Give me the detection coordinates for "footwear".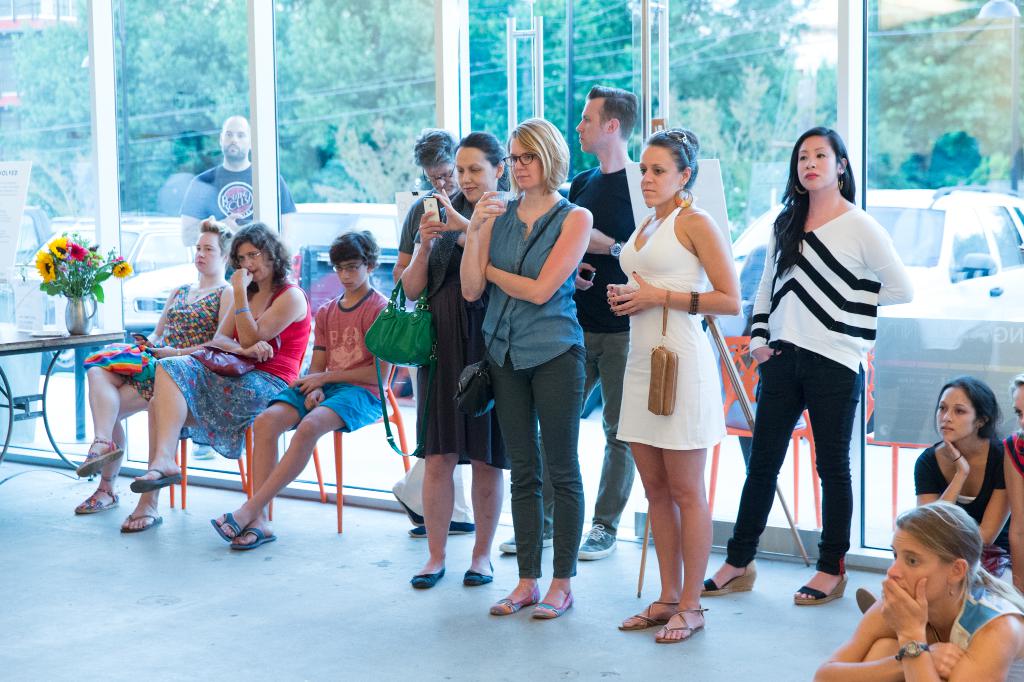
box(642, 594, 723, 648).
